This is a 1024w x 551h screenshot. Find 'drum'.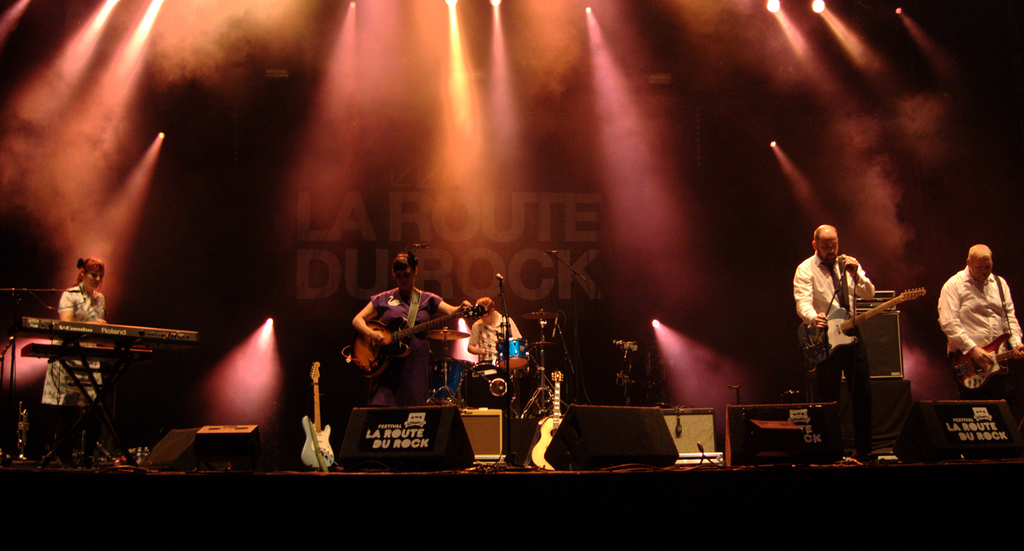
Bounding box: left=458, top=362, right=514, bottom=411.
